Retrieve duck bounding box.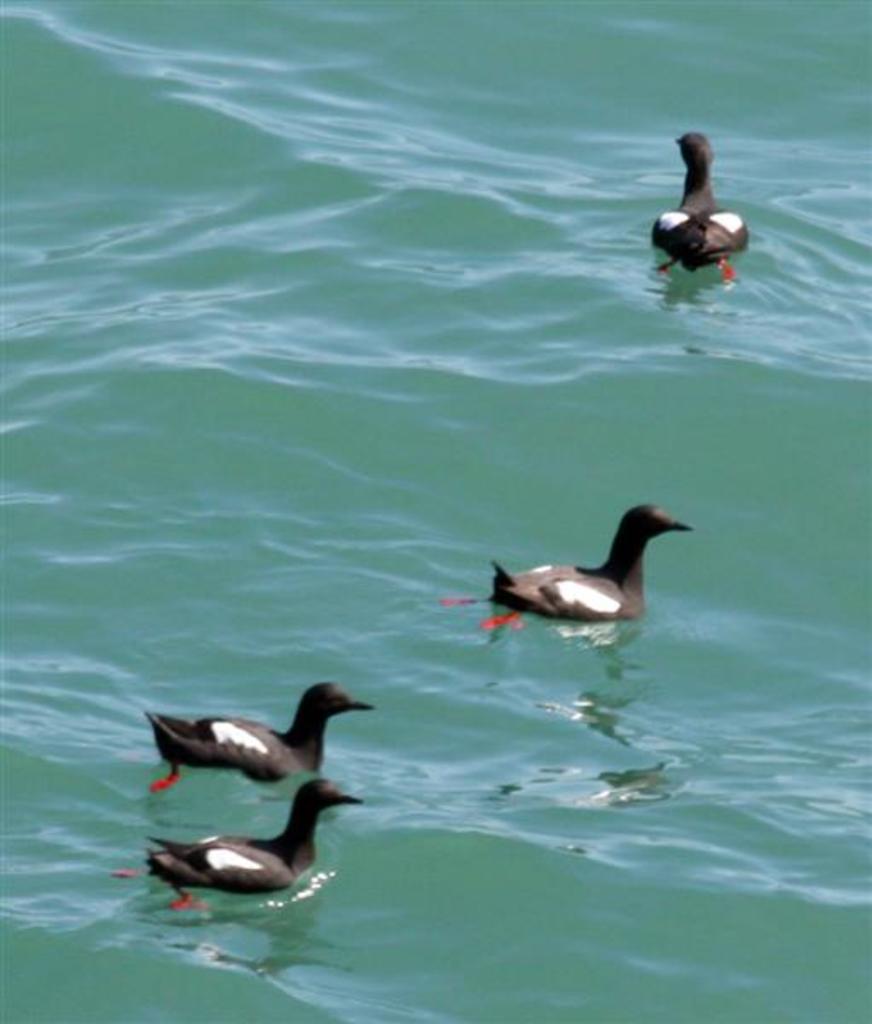
Bounding box: [657,123,756,290].
